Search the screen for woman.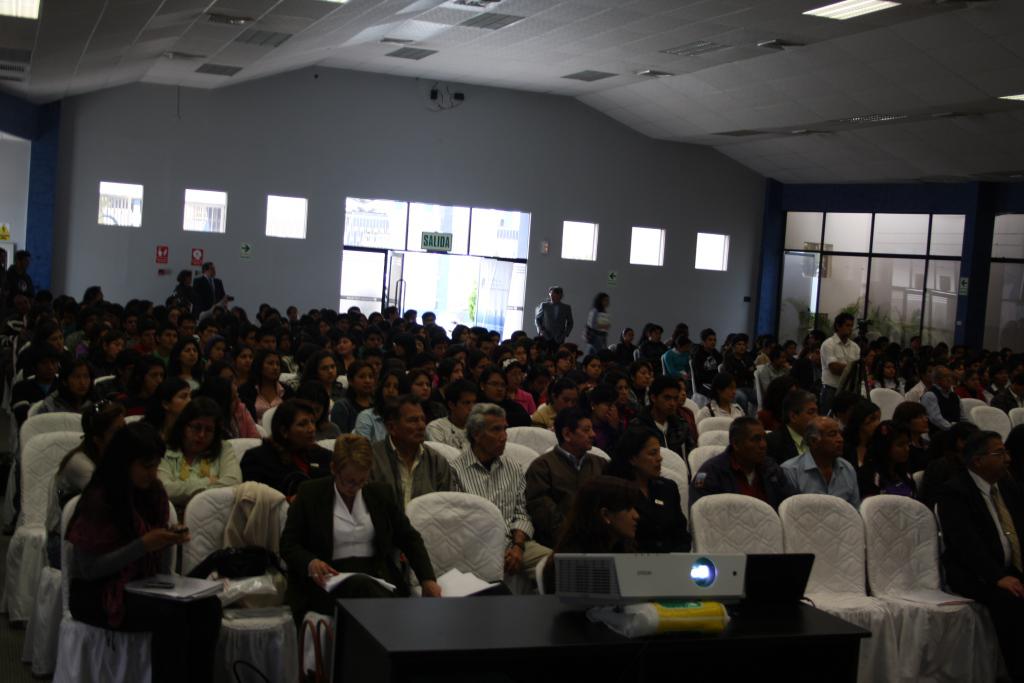
Found at 142/382/194/444.
